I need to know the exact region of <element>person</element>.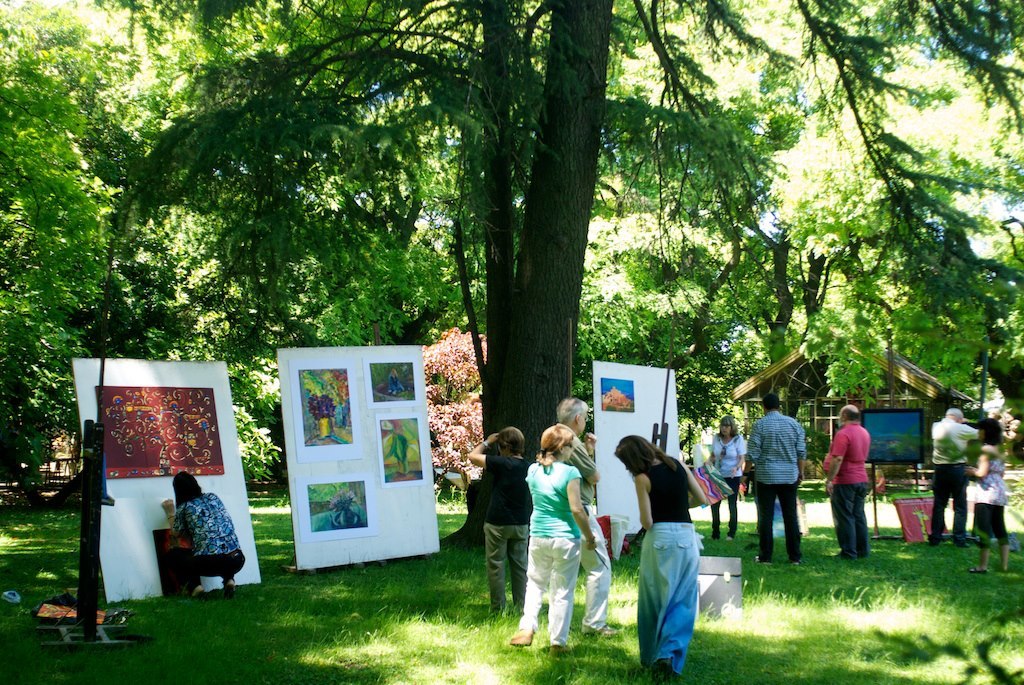
Region: [left=928, top=406, right=986, bottom=547].
